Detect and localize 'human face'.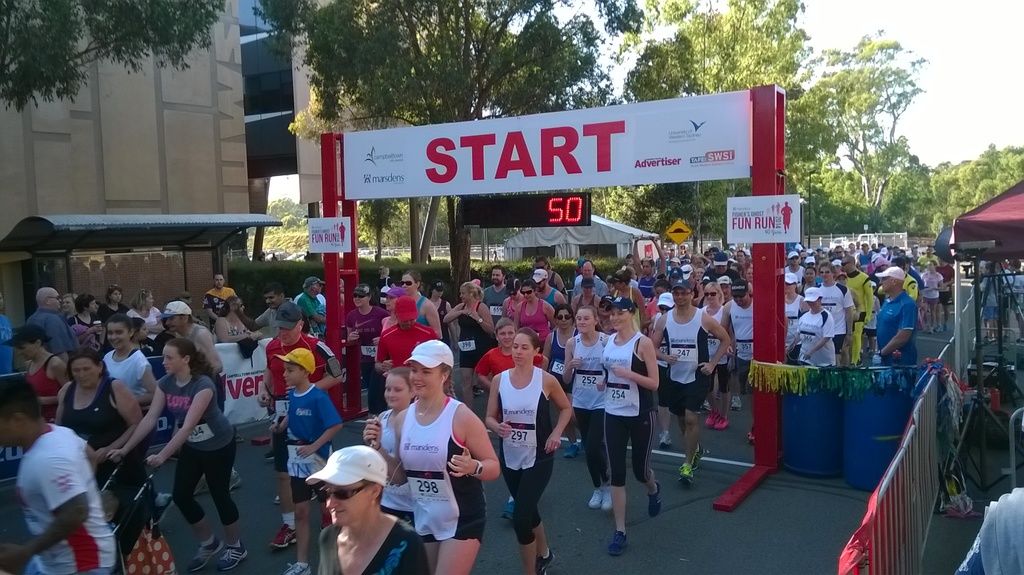
Localized at [51, 291, 62, 311].
